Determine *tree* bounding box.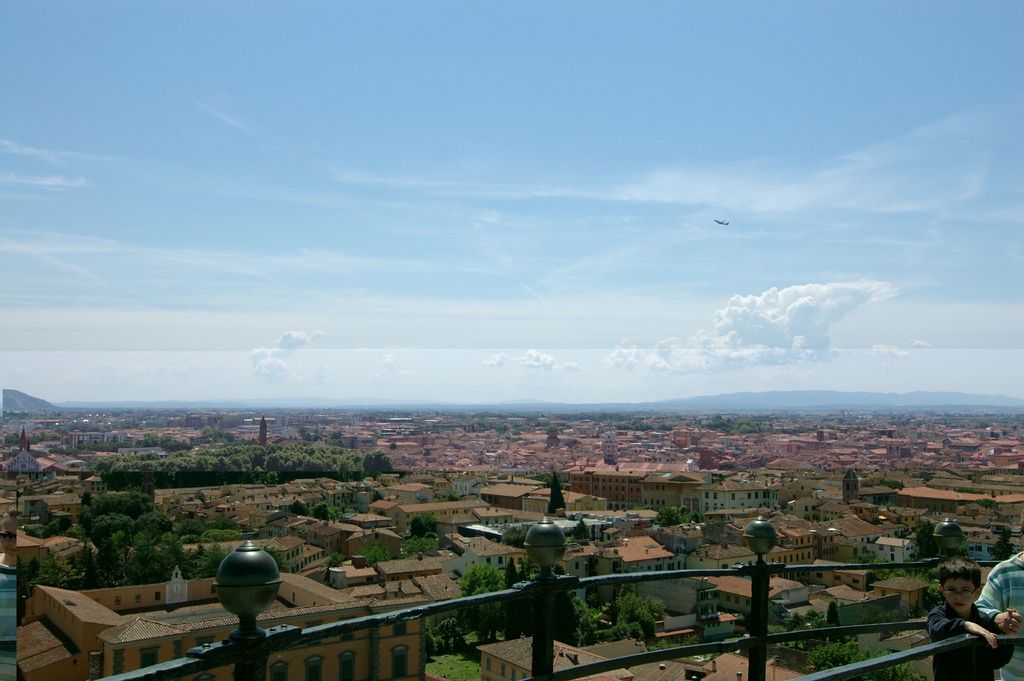
Determined: box=[291, 498, 310, 518].
